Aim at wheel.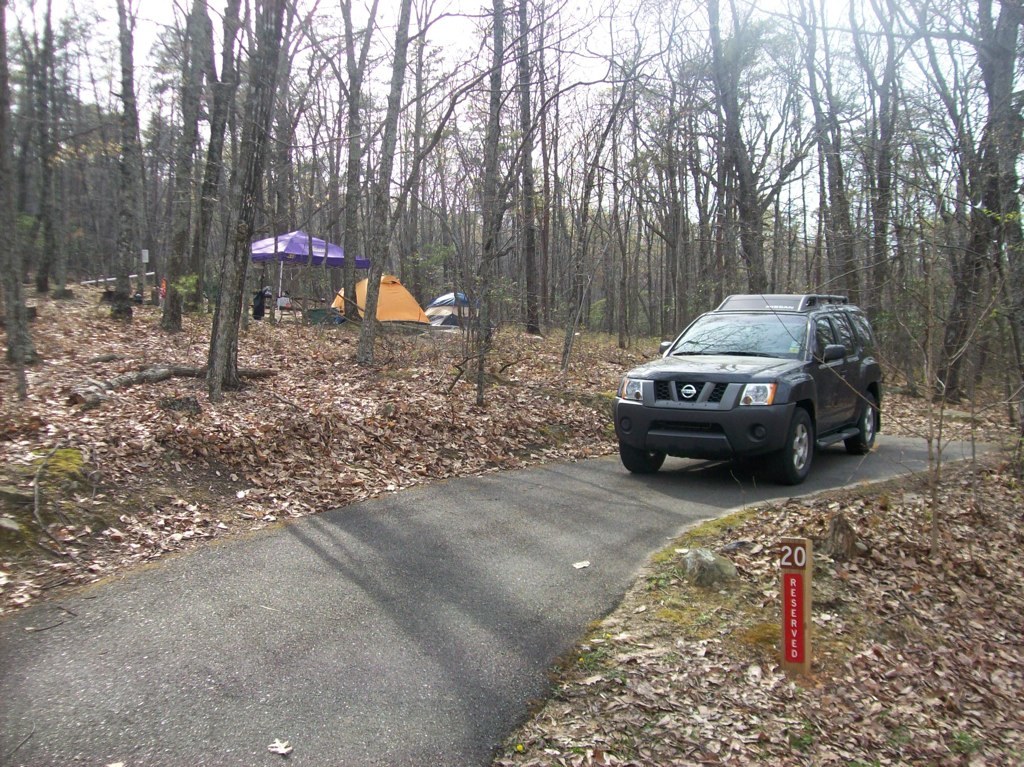
Aimed at <region>622, 444, 663, 477</region>.
